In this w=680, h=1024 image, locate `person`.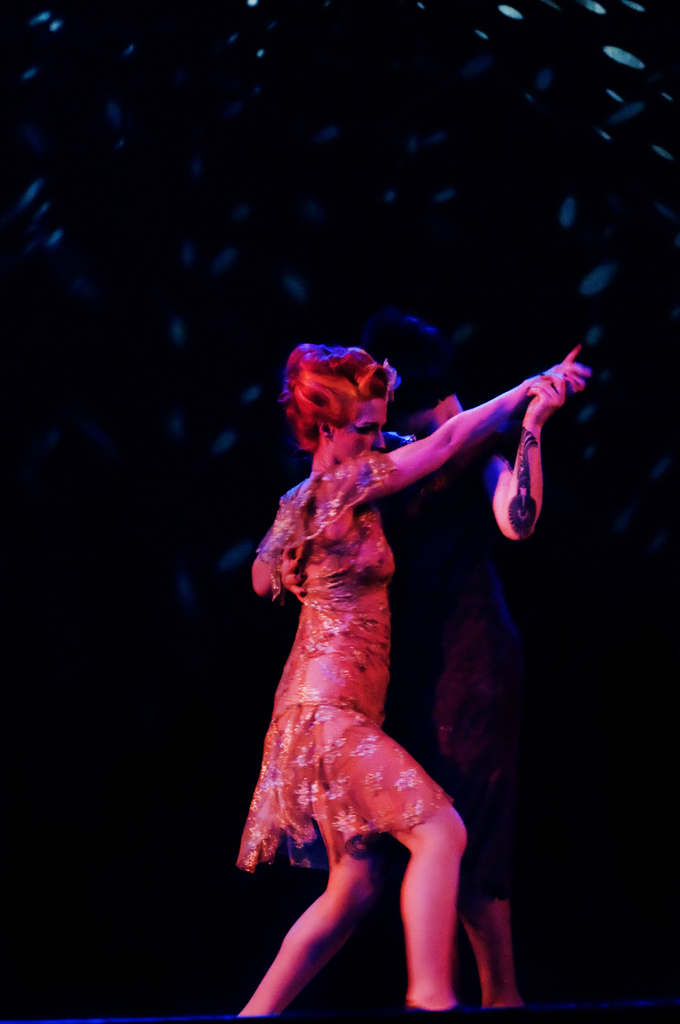
Bounding box: (x1=237, y1=340, x2=592, y2=1023).
